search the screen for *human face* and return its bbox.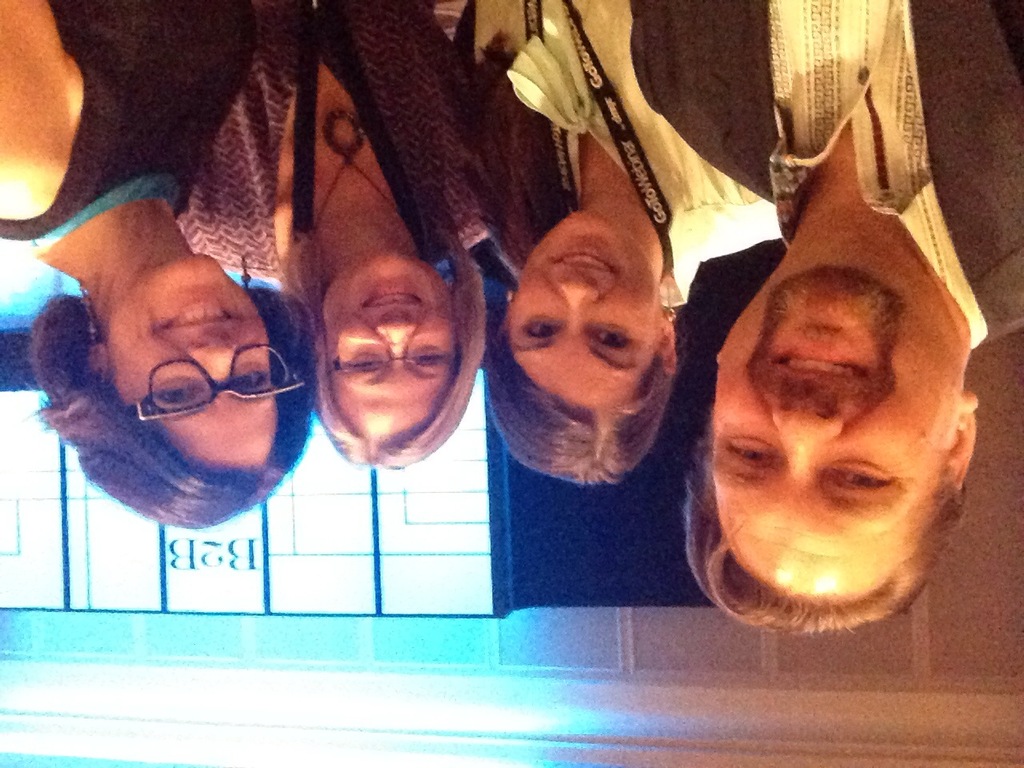
Found: Rect(110, 258, 266, 466).
